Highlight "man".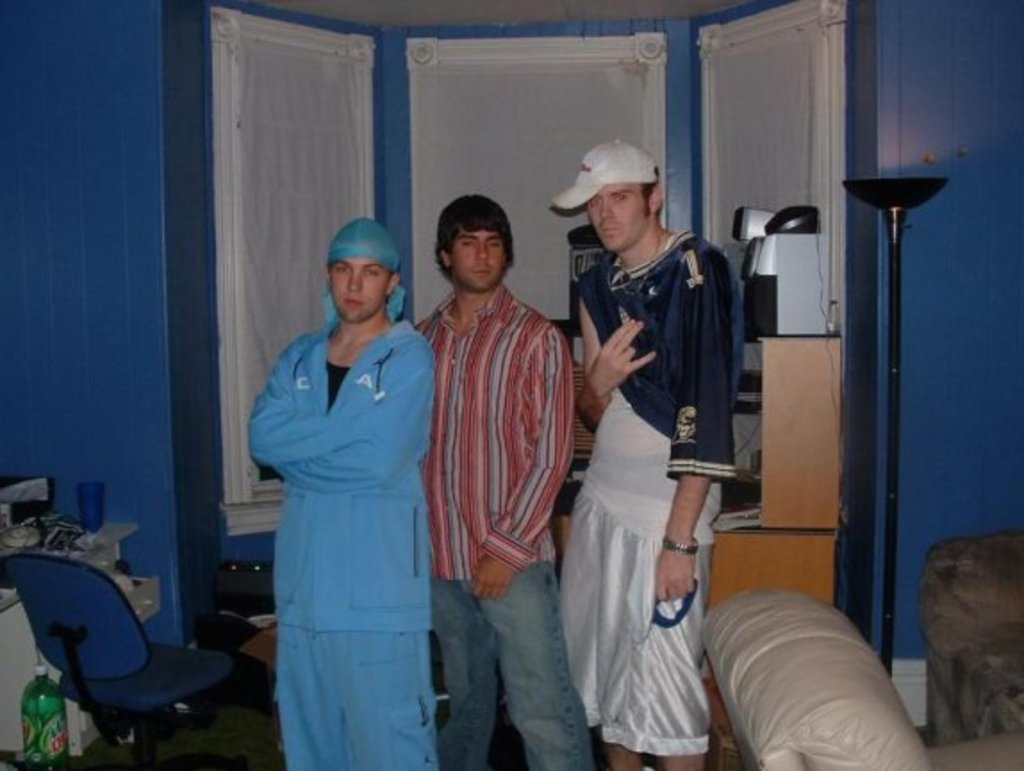
Highlighted region: (396,180,587,735).
